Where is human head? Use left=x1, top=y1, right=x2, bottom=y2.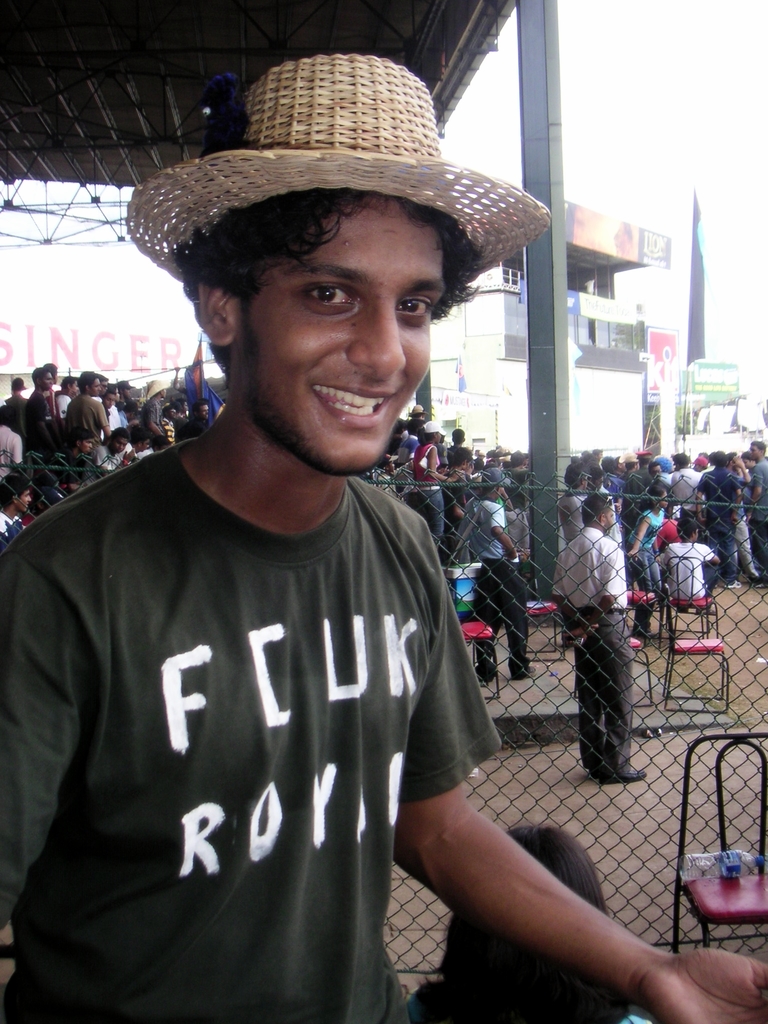
left=646, top=481, right=671, bottom=510.
